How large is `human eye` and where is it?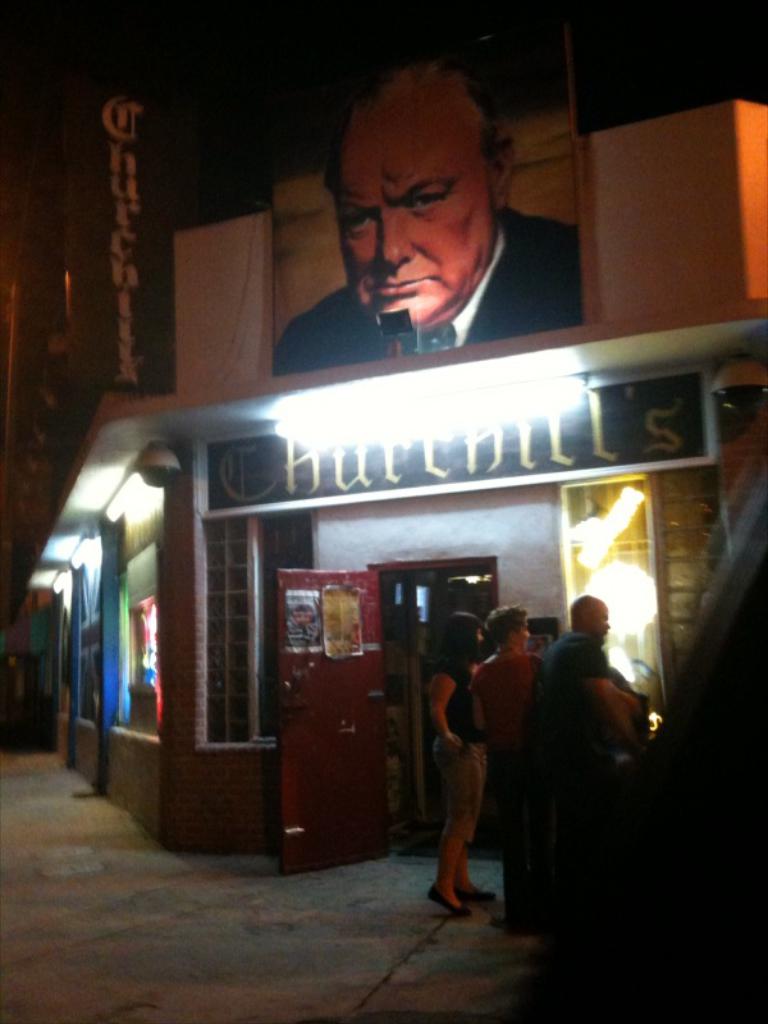
Bounding box: bbox(406, 179, 460, 221).
